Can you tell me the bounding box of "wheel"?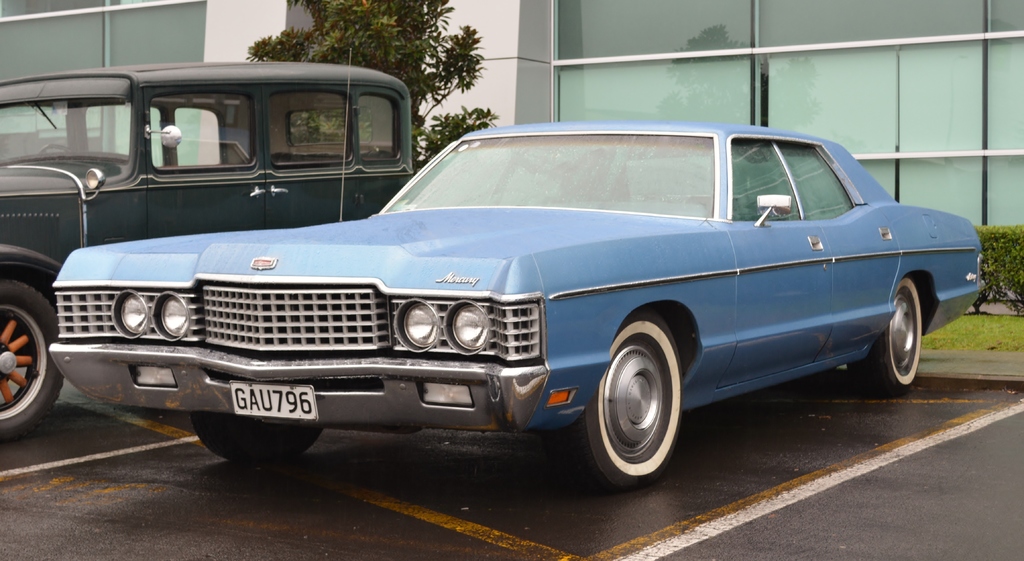
{"left": 598, "top": 323, "right": 689, "bottom": 490}.
